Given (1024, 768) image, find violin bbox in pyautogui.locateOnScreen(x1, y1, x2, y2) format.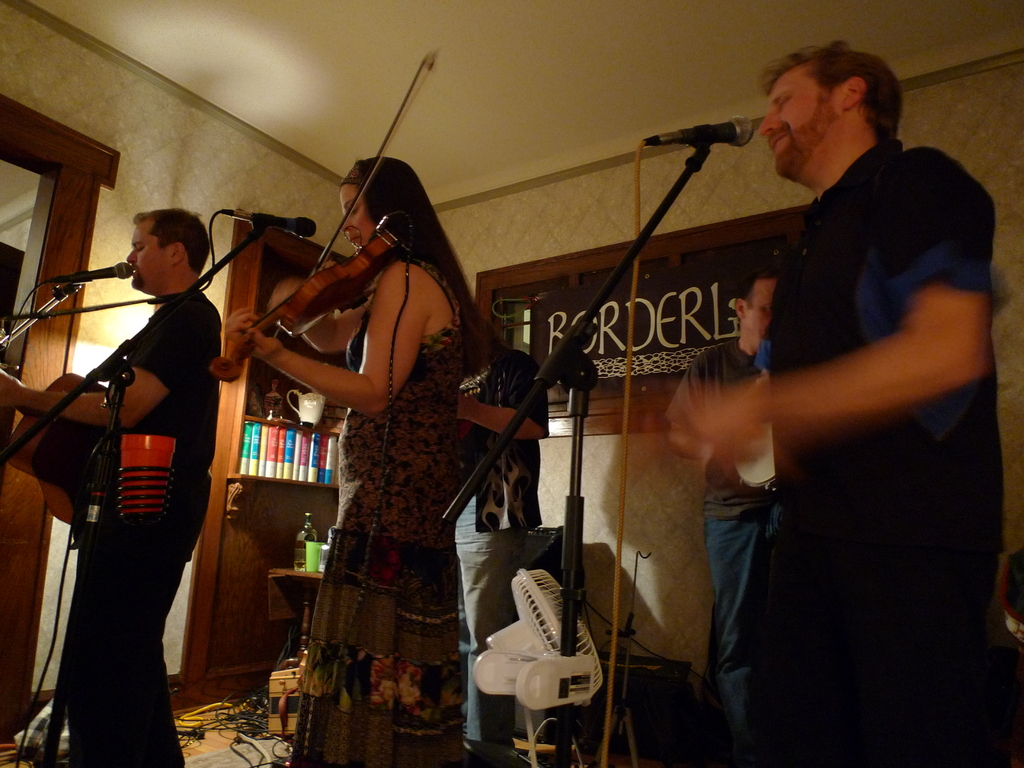
pyautogui.locateOnScreen(1, 286, 119, 532).
